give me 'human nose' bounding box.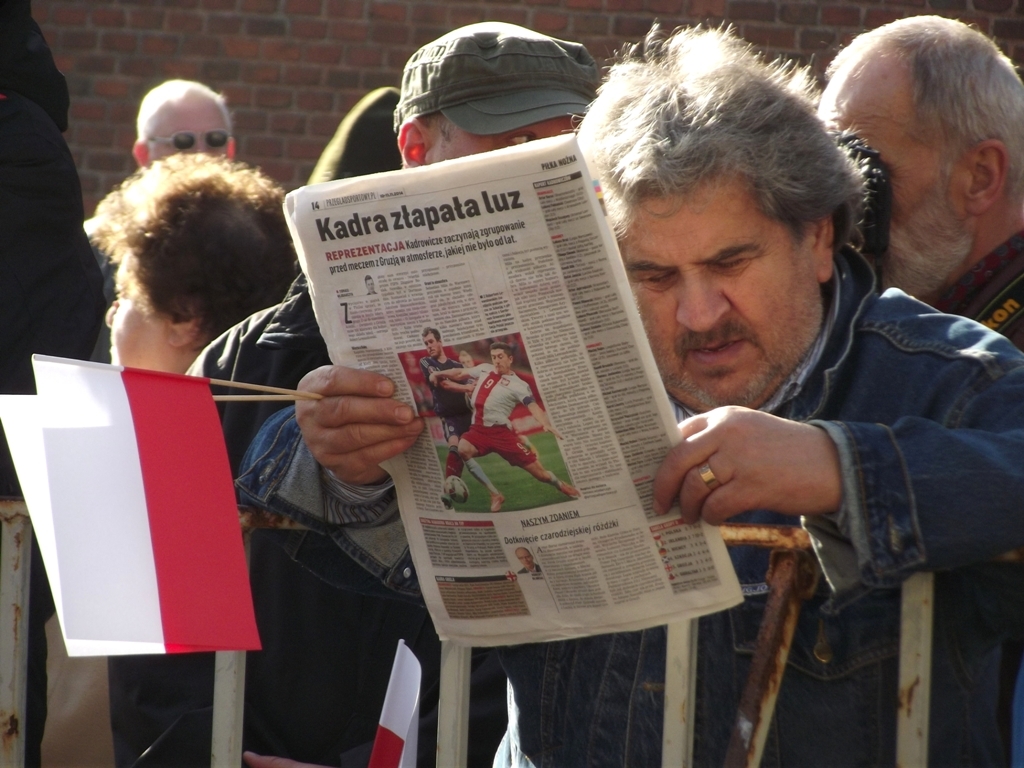
box(109, 303, 121, 323).
